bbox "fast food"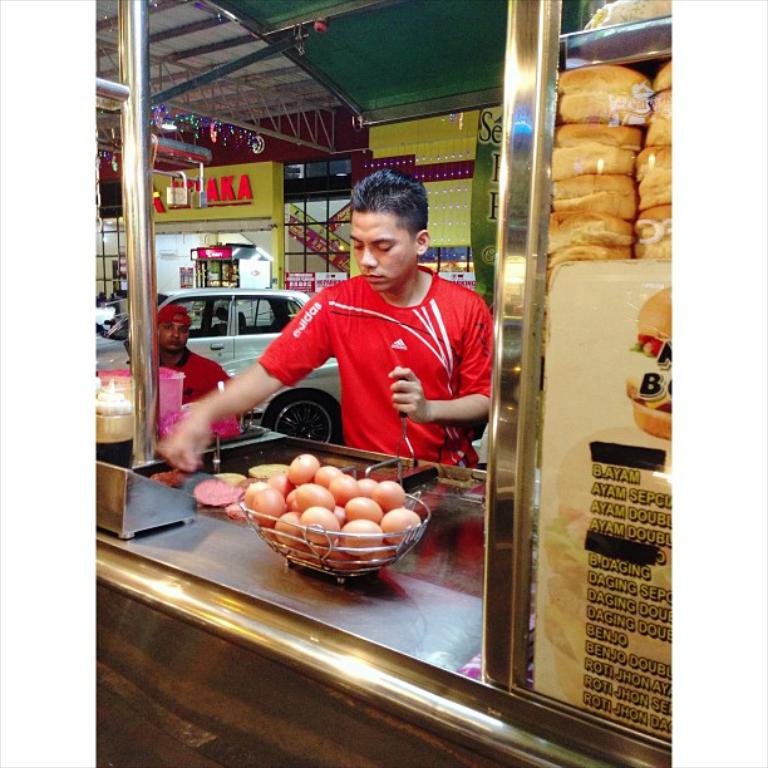
[x1=637, y1=169, x2=678, y2=215]
